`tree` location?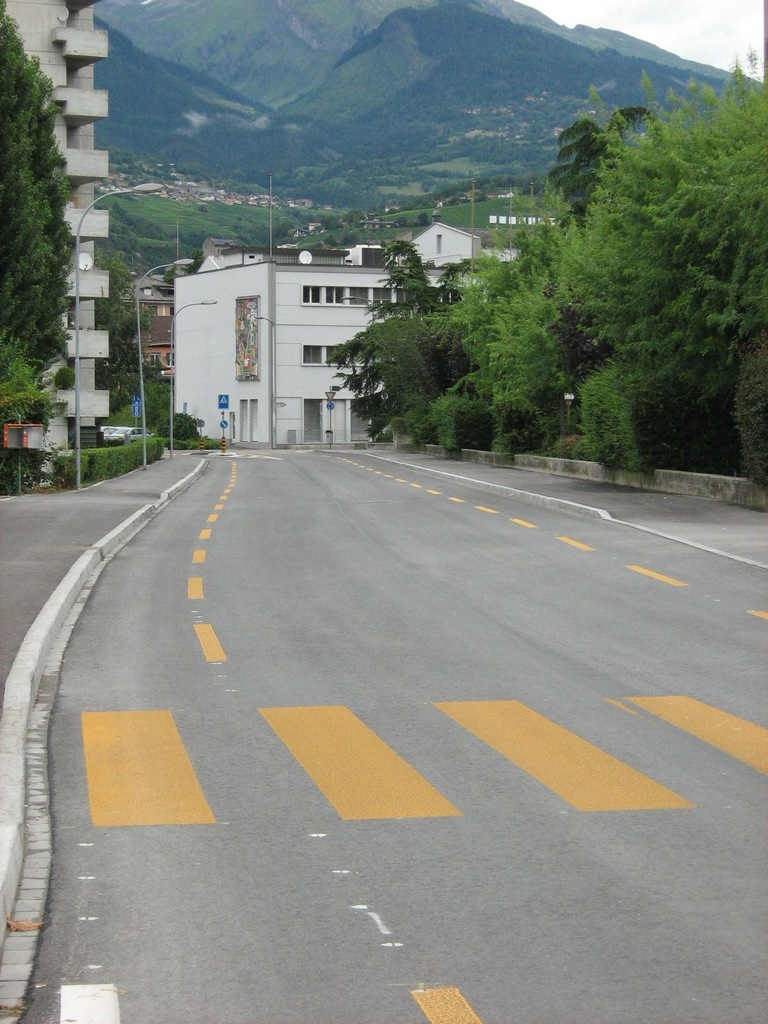
bbox=[83, 252, 161, 406]
